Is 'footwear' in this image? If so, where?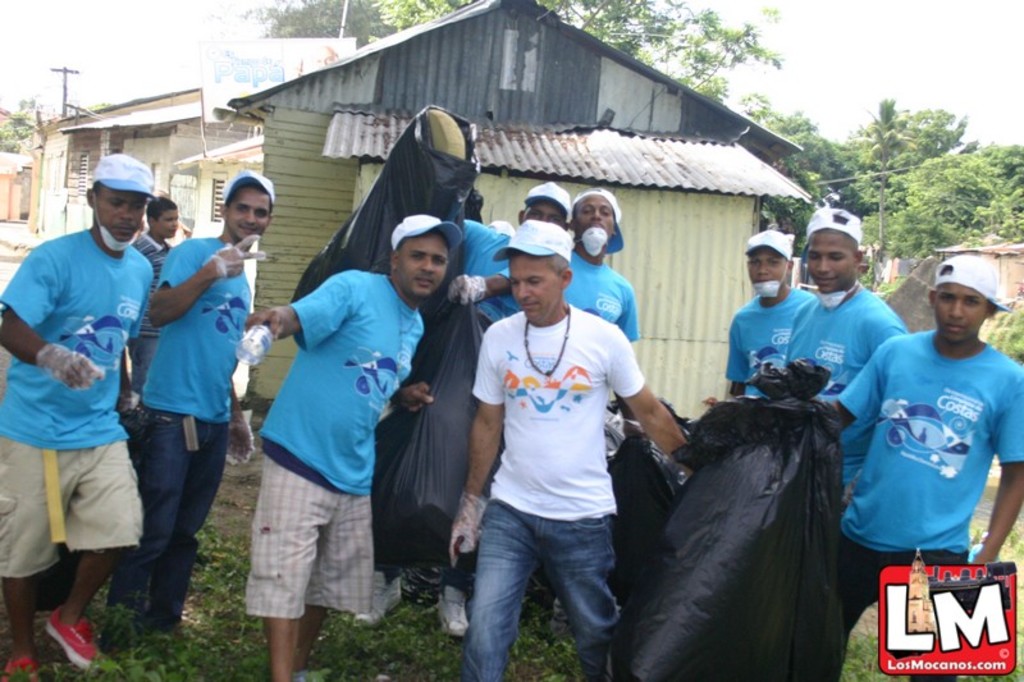
Yes, at crop(434, 580, 468, 637).
